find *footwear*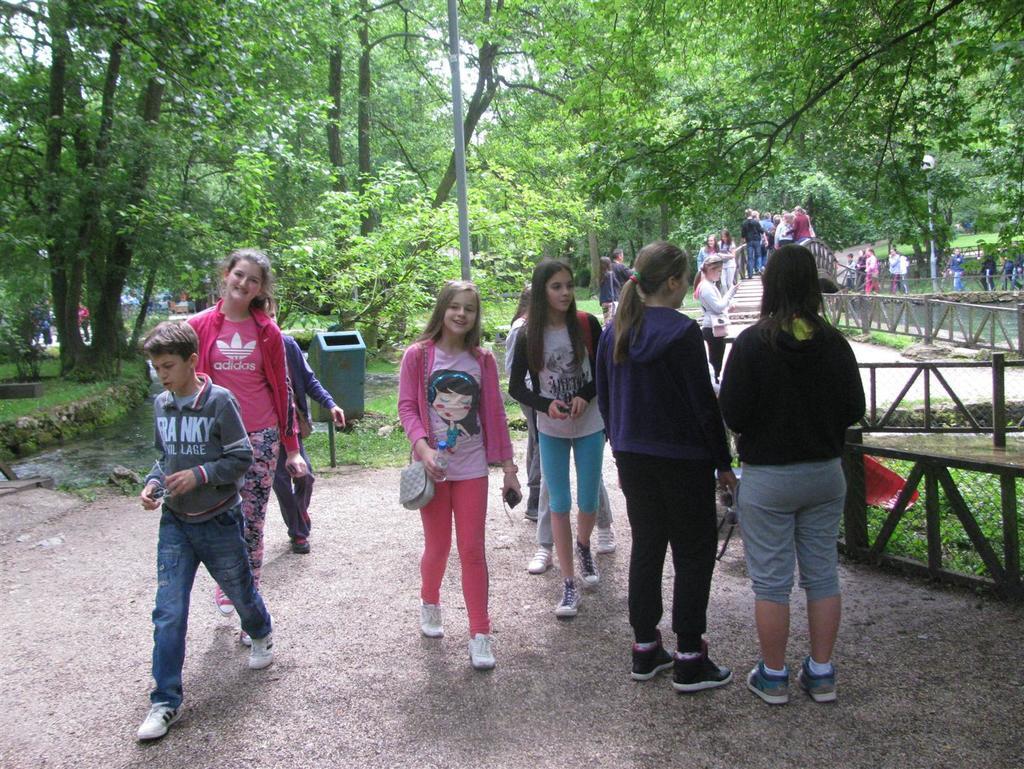
Rect(571, 536, 600, 585)
